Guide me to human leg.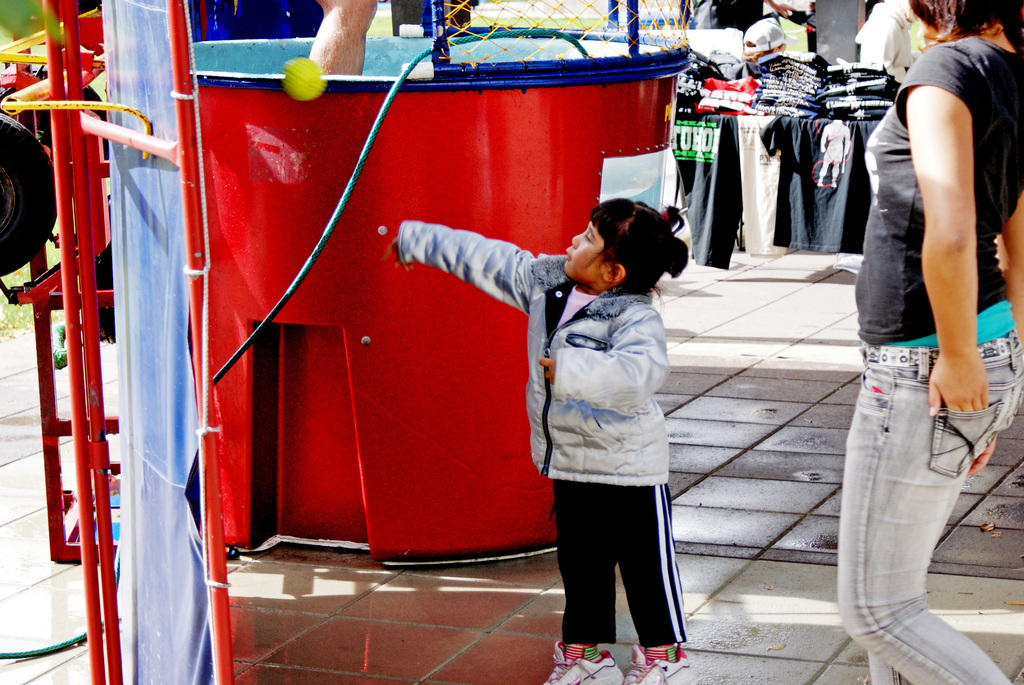
Guidance: [x1=833, y1=366, x2=1014, y2=684].
